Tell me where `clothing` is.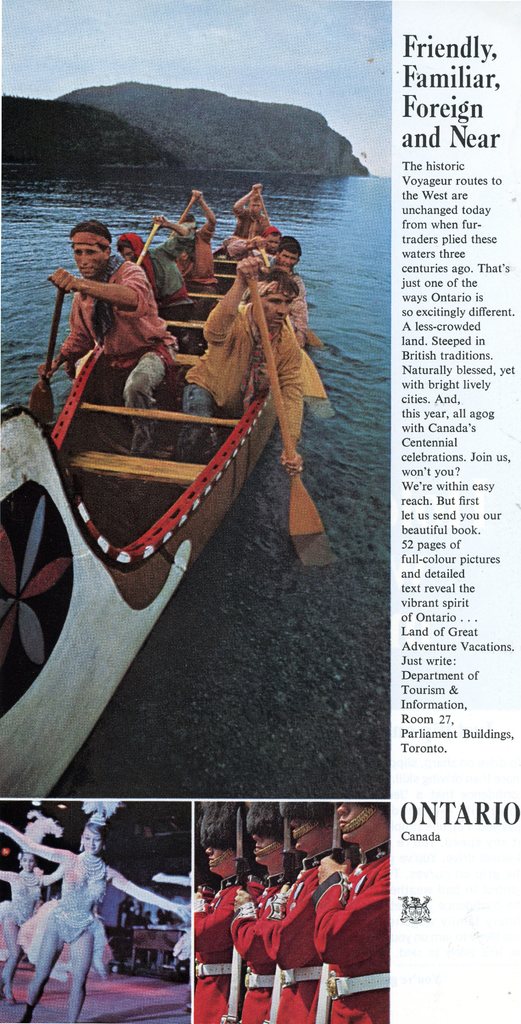
`clothing` is at rect(123, 232, 190, 307).
